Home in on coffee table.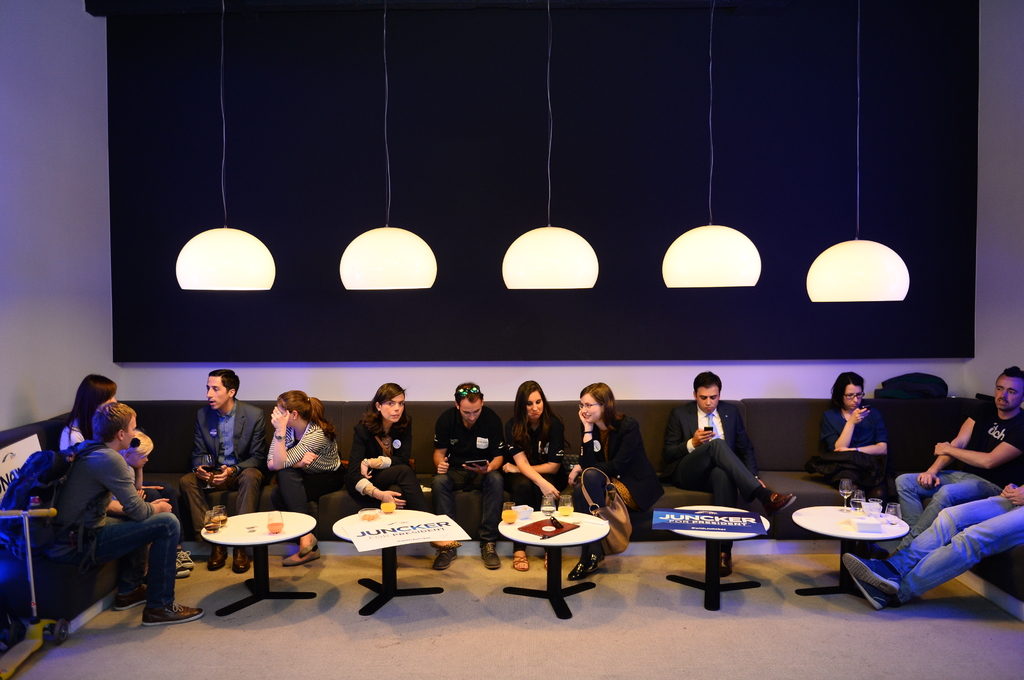
Homed in at (202,507,311,610).
